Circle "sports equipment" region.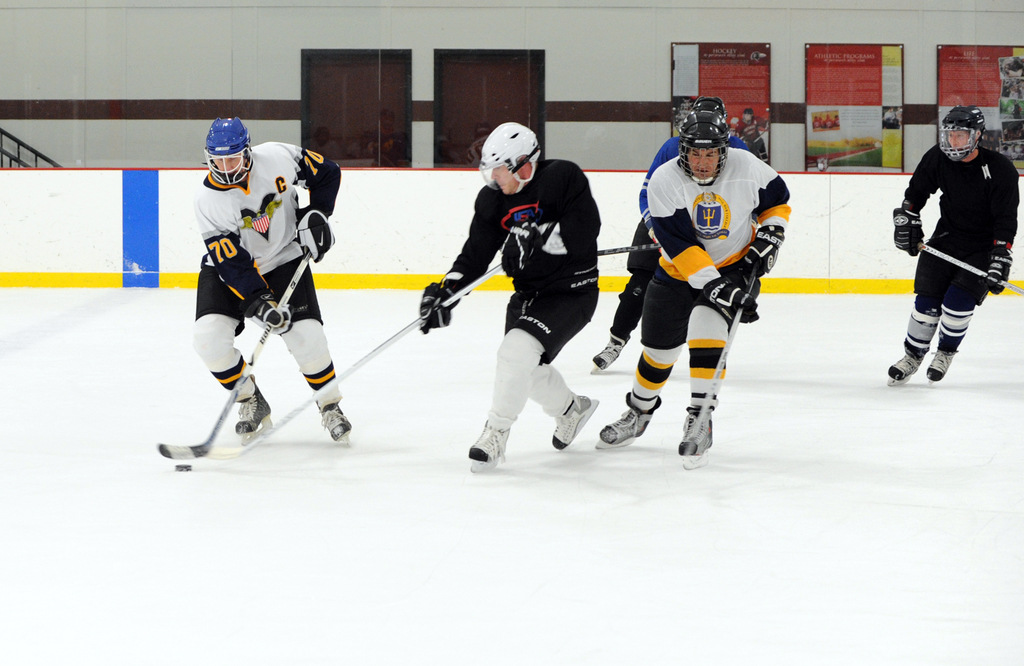
Region: [left=915, top=231, right=1023, bottom=299].
